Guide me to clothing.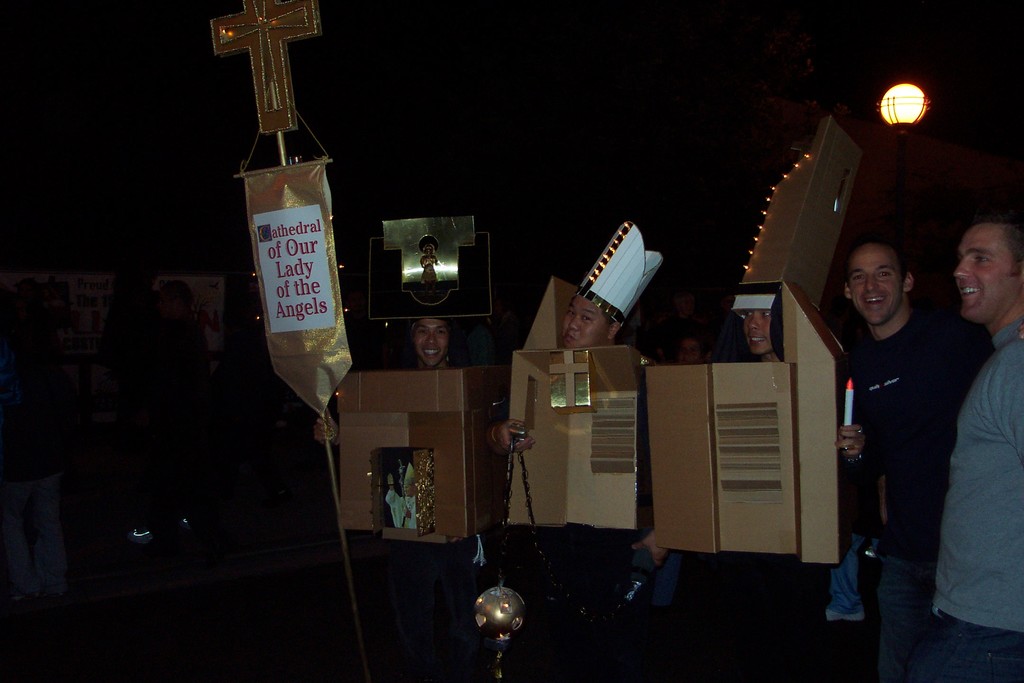
Guidance: (left=551, top=531, right=676, bottom=682).
